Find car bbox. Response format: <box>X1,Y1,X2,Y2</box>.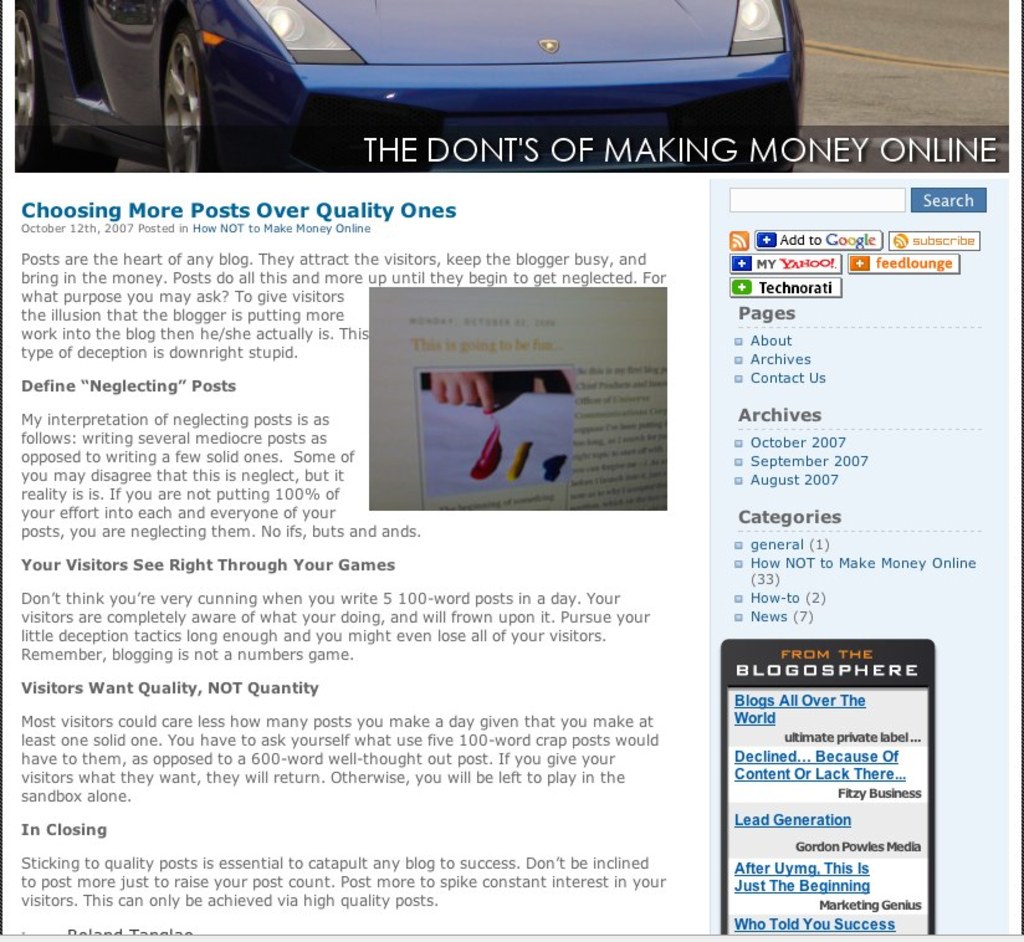
<box>15,0,803,174</box>.
